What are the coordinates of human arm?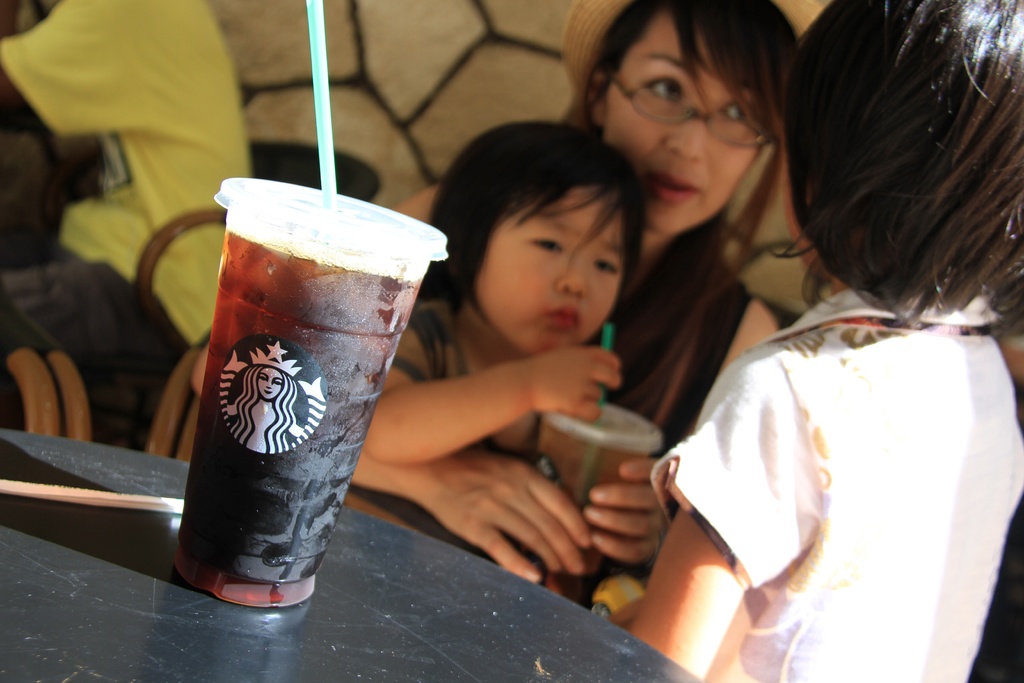
x1=577, y1=456, x2=673, y2=566.
